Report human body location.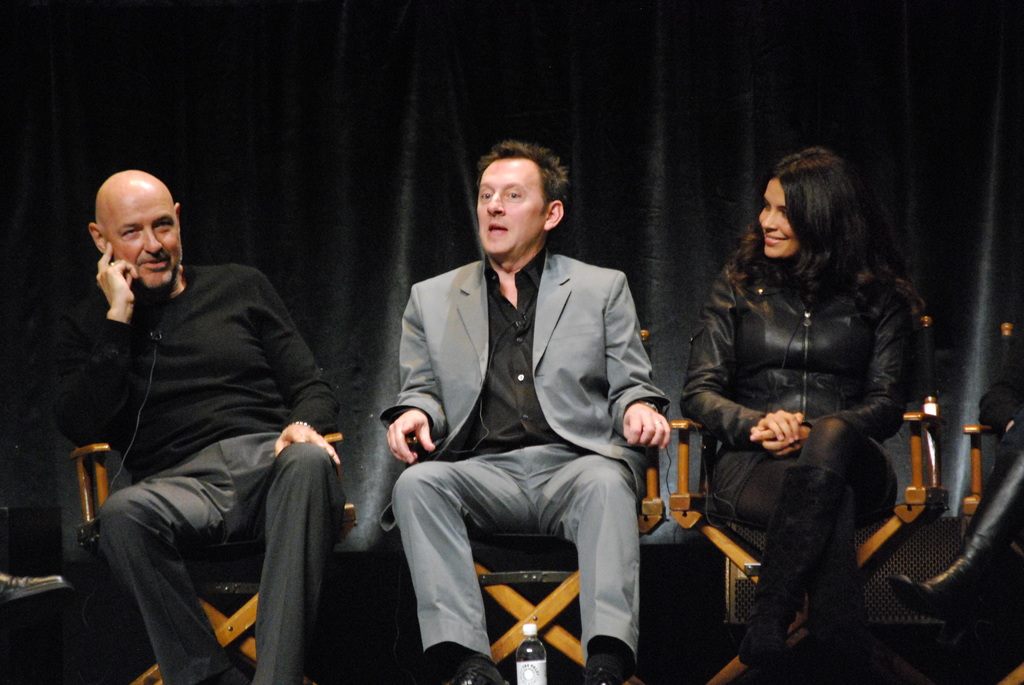
Report: detection(77, 176, 343, 675).
